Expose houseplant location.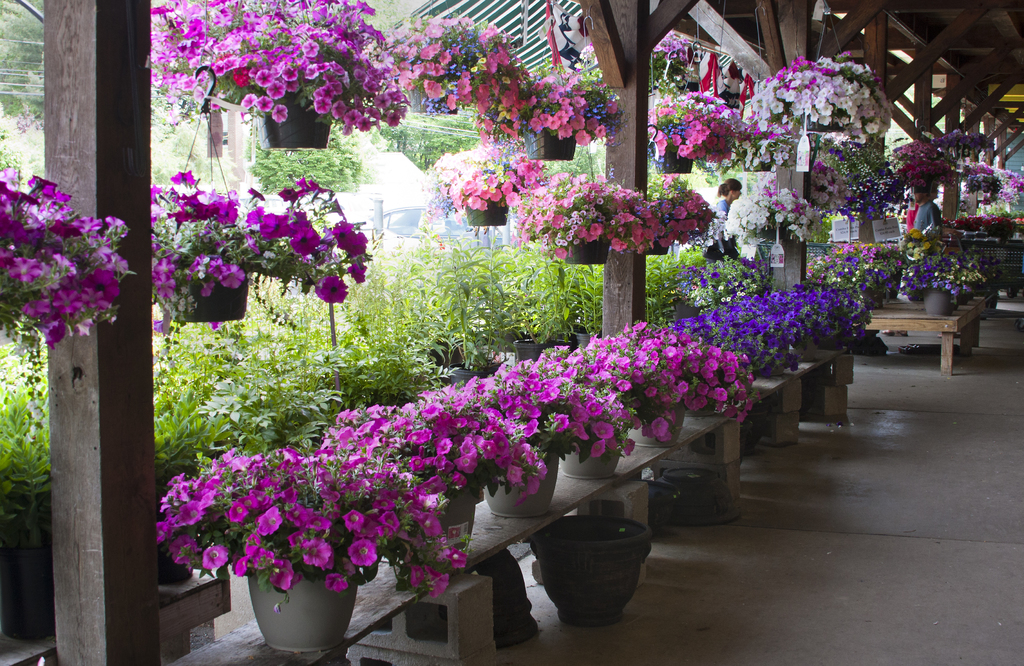
Exposed at l=483, t=346, r=637, b=525.
